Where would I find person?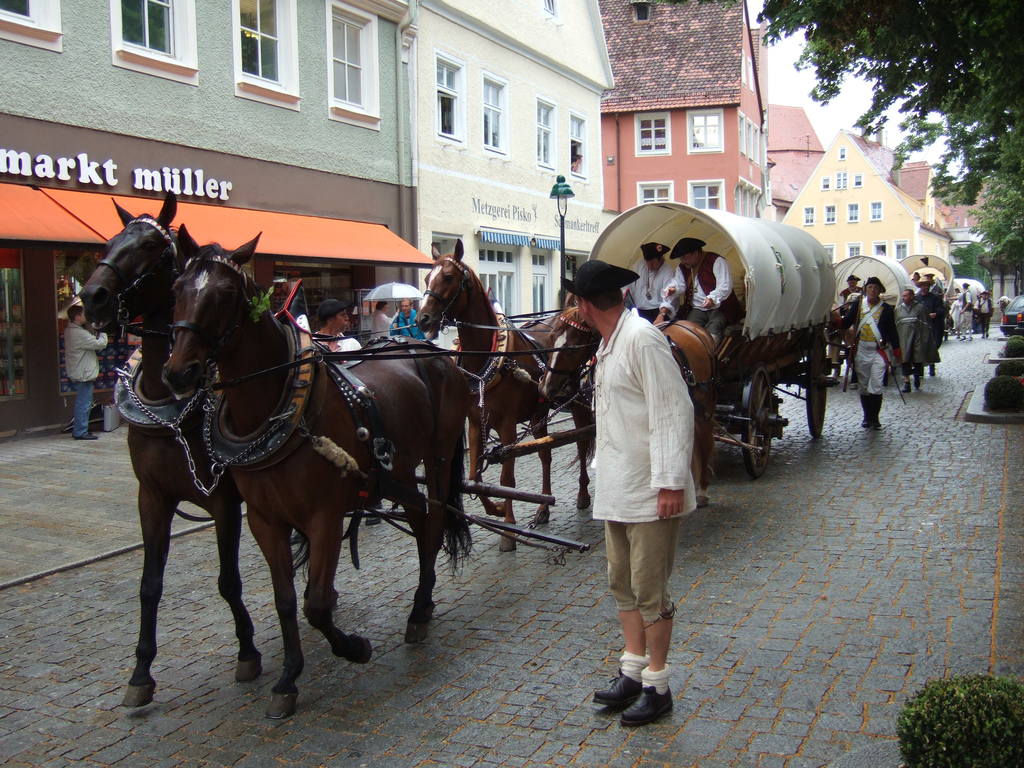
At rect(662, 230, 739, 339).
